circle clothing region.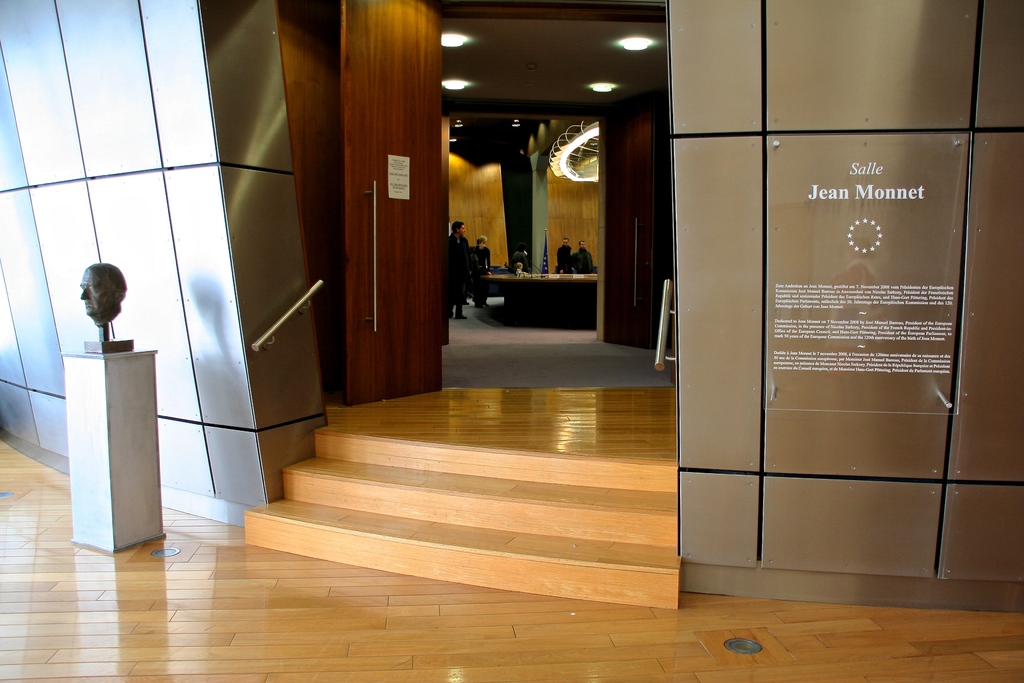
Region: (x1=447, y1=234, x2=475, y2=309).
